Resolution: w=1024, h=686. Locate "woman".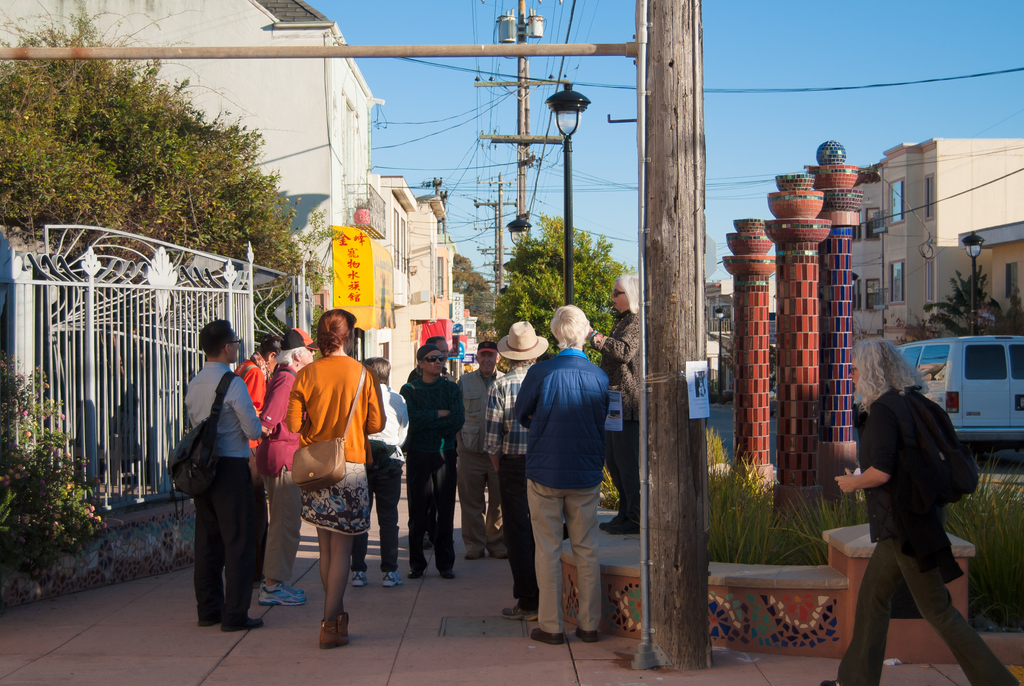
BBox(590, 270, 639, 530).
